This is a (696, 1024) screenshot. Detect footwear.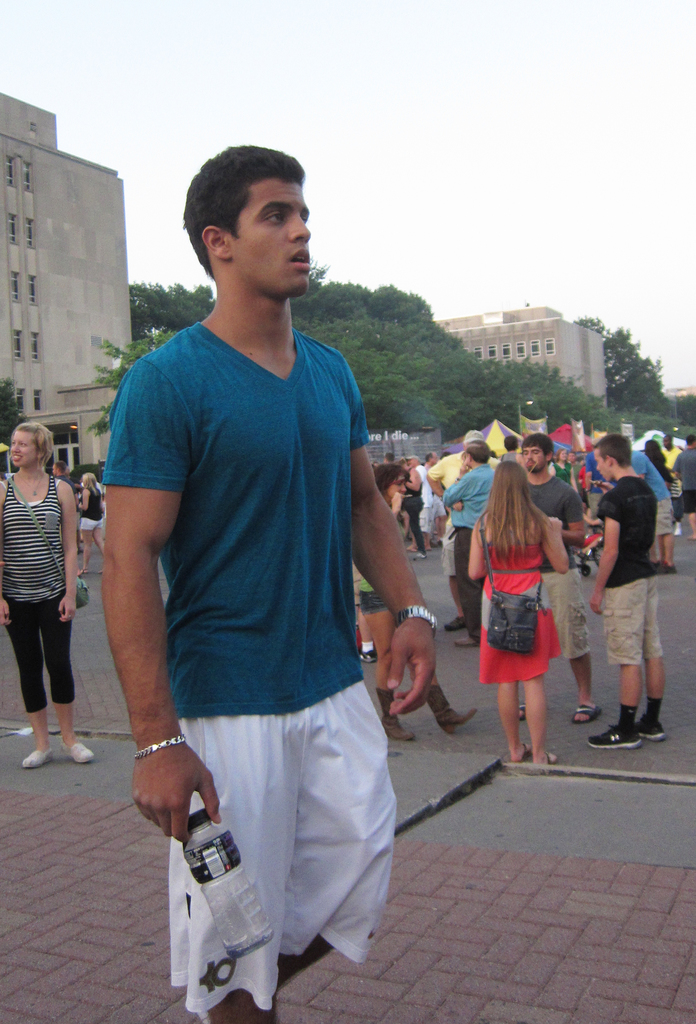
detection(589, 723, 645, 749).
